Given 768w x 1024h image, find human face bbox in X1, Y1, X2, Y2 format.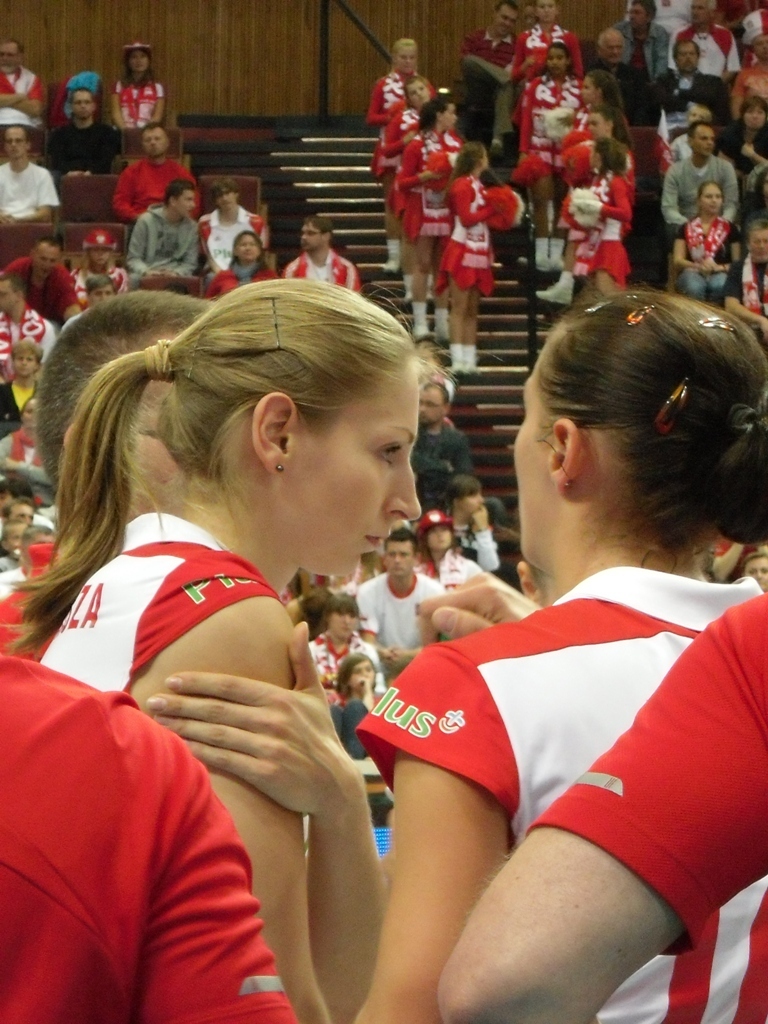
690, 0, 710, 23.
